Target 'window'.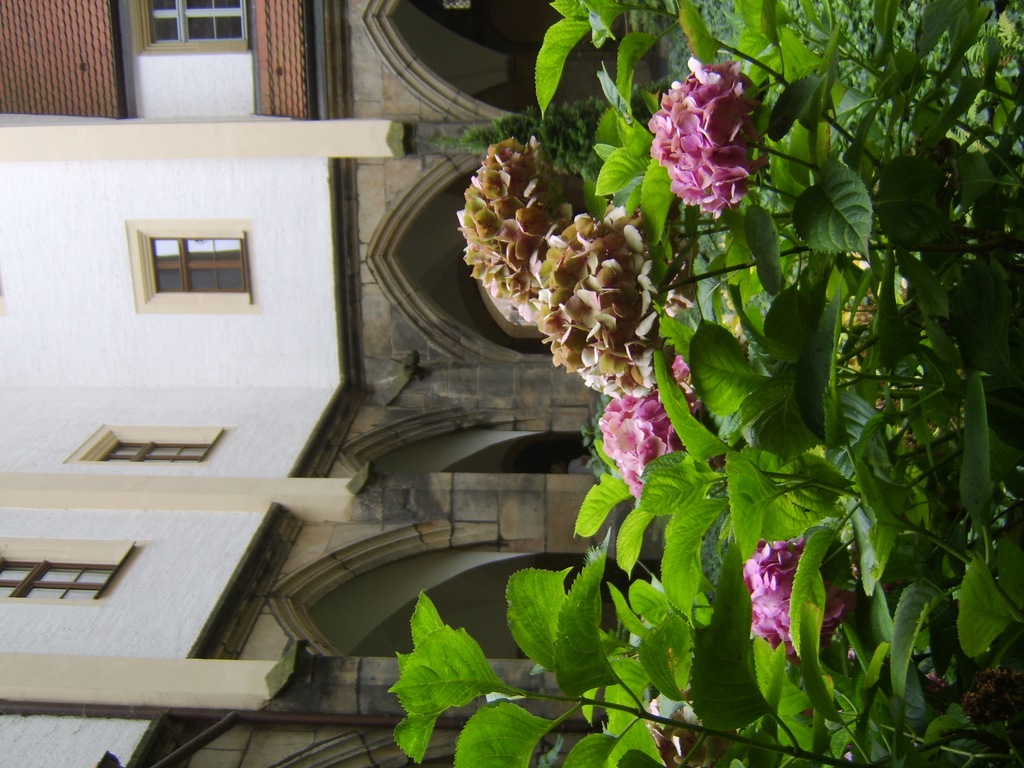
Target region: region(67, 414, 222, 474).
